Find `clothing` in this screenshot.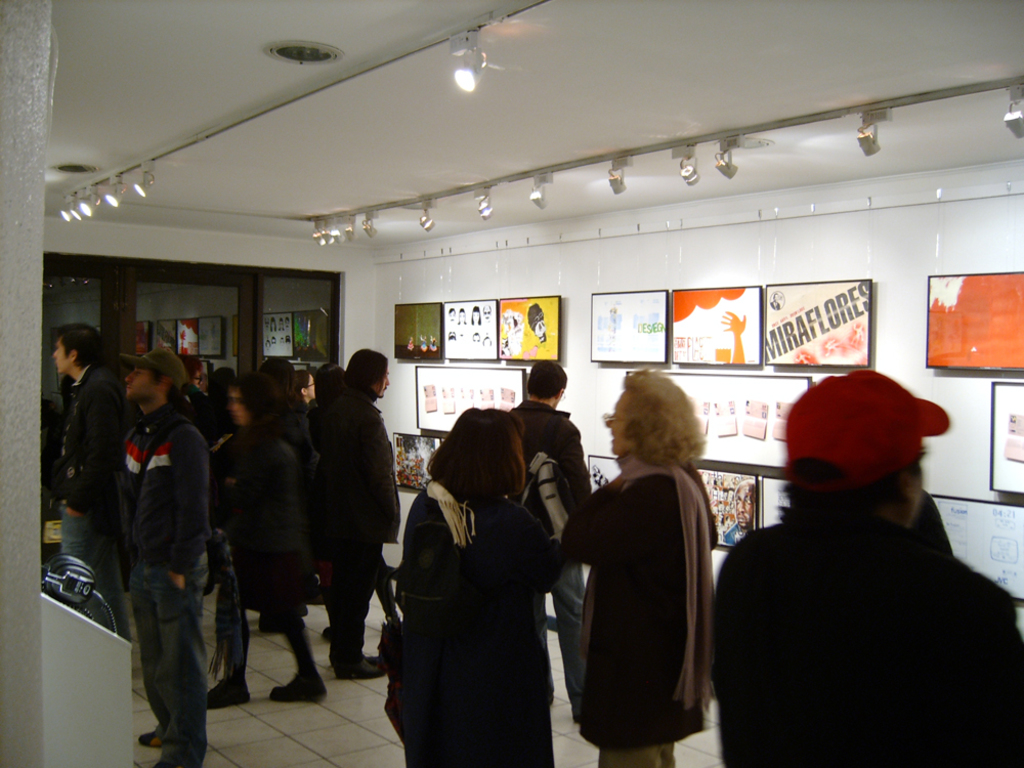
The bounding box for `clothing` is region(416, 332, 429, 358).
